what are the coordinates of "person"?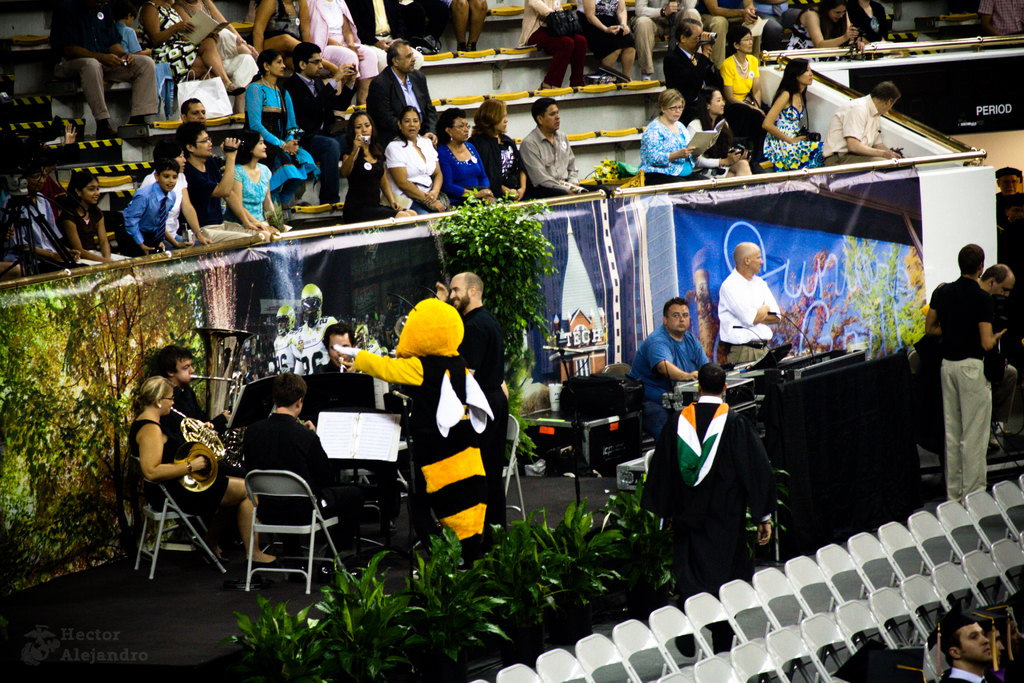
Rect(305, 0, 375, 106).
